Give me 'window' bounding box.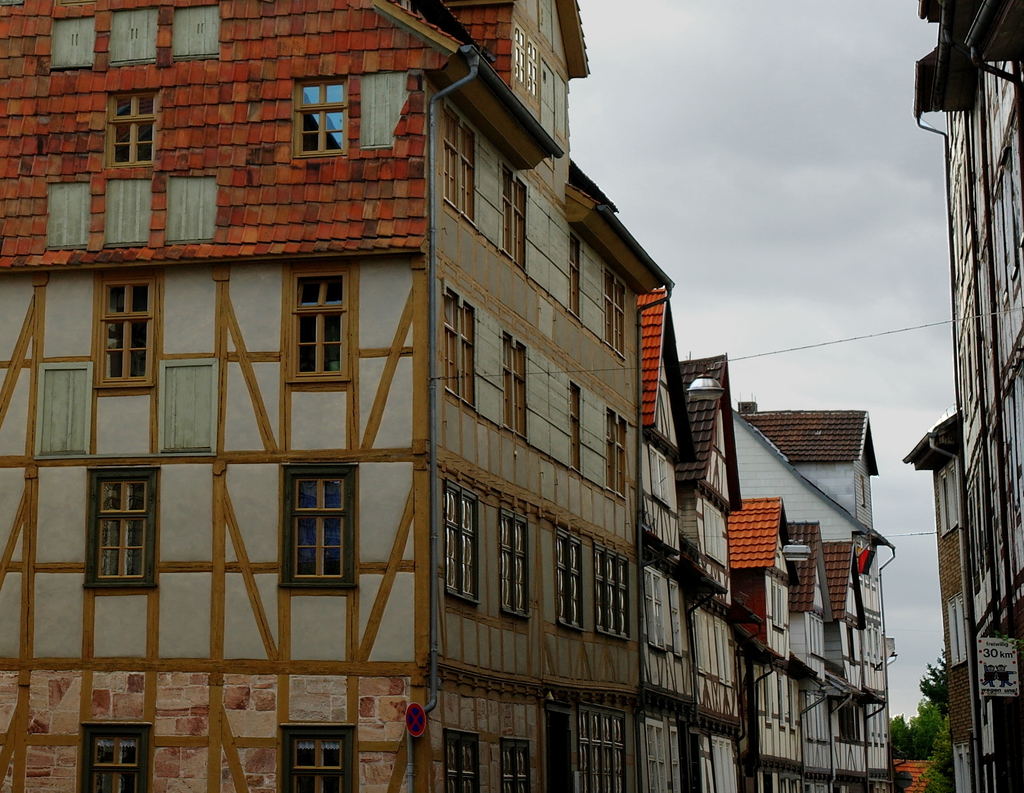
296 78 348 156.
